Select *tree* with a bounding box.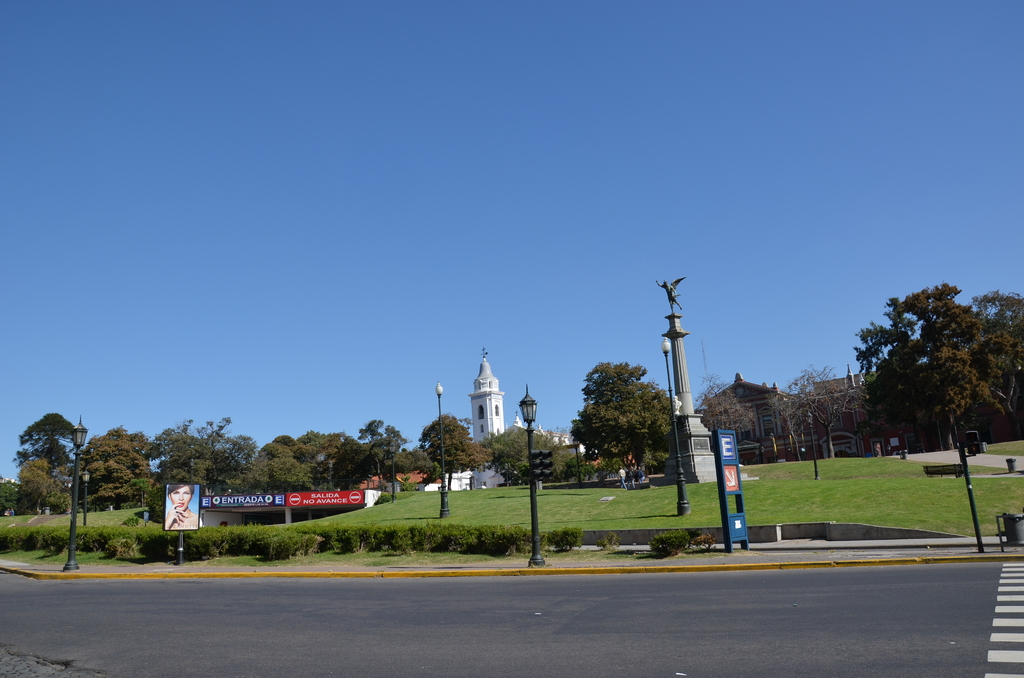
x1=772, y1=371, x2=805, y2=451.
